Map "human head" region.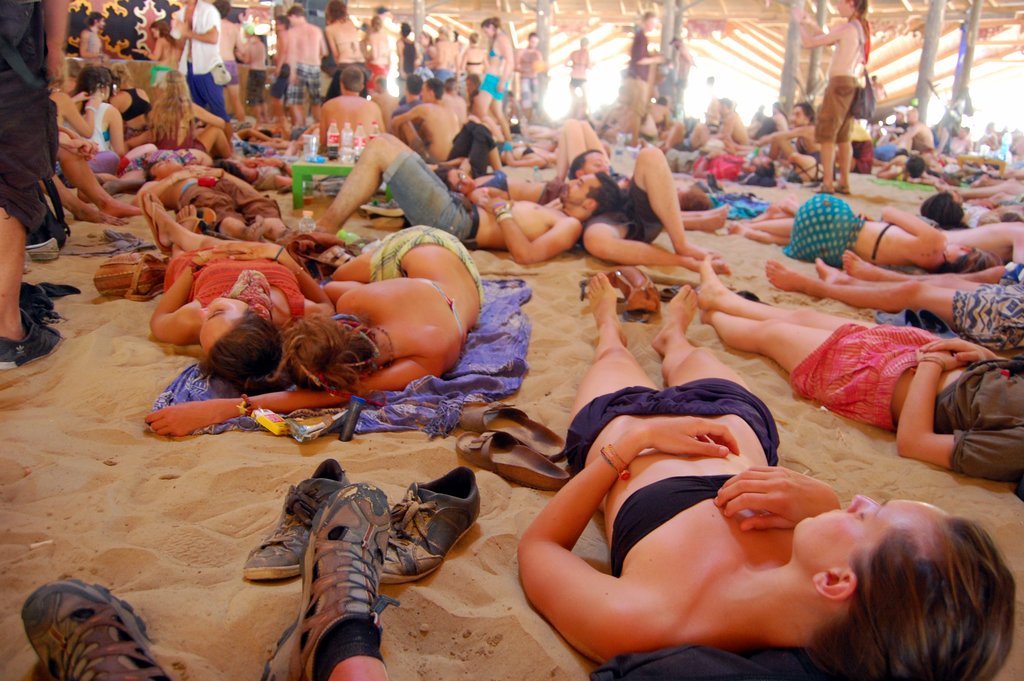
Mapped to box(790, 103, 814, 125).
